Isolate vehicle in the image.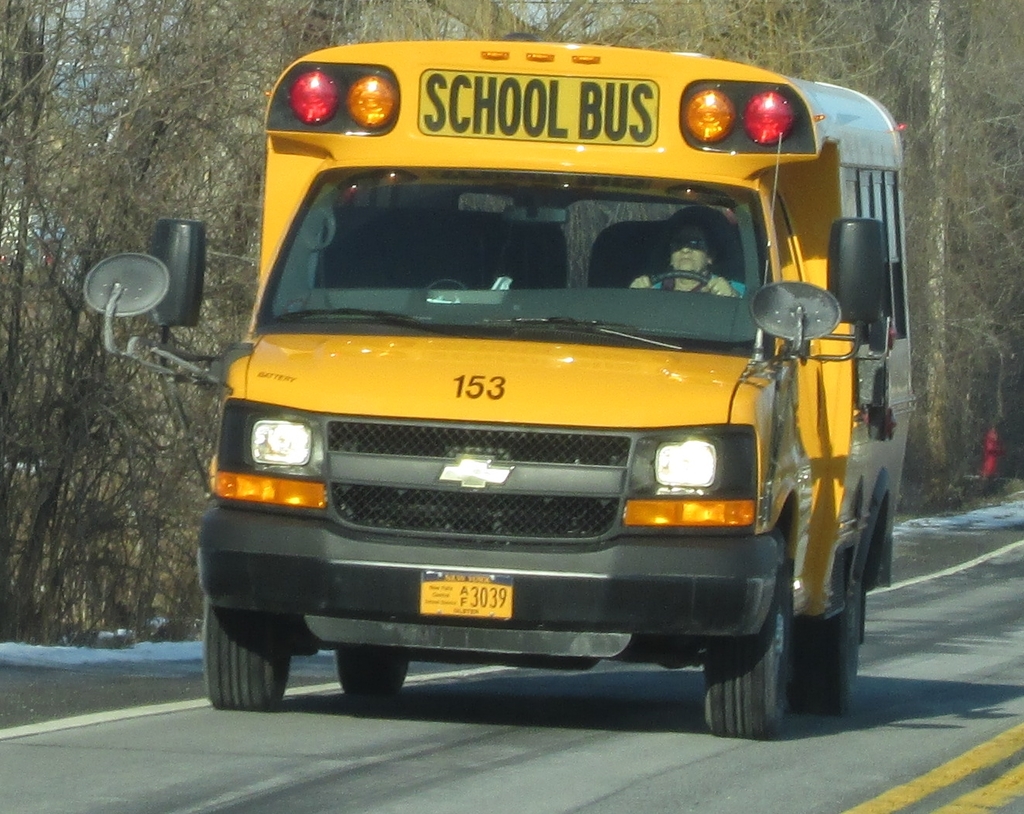
Isolated region: 89,34,911,740.
